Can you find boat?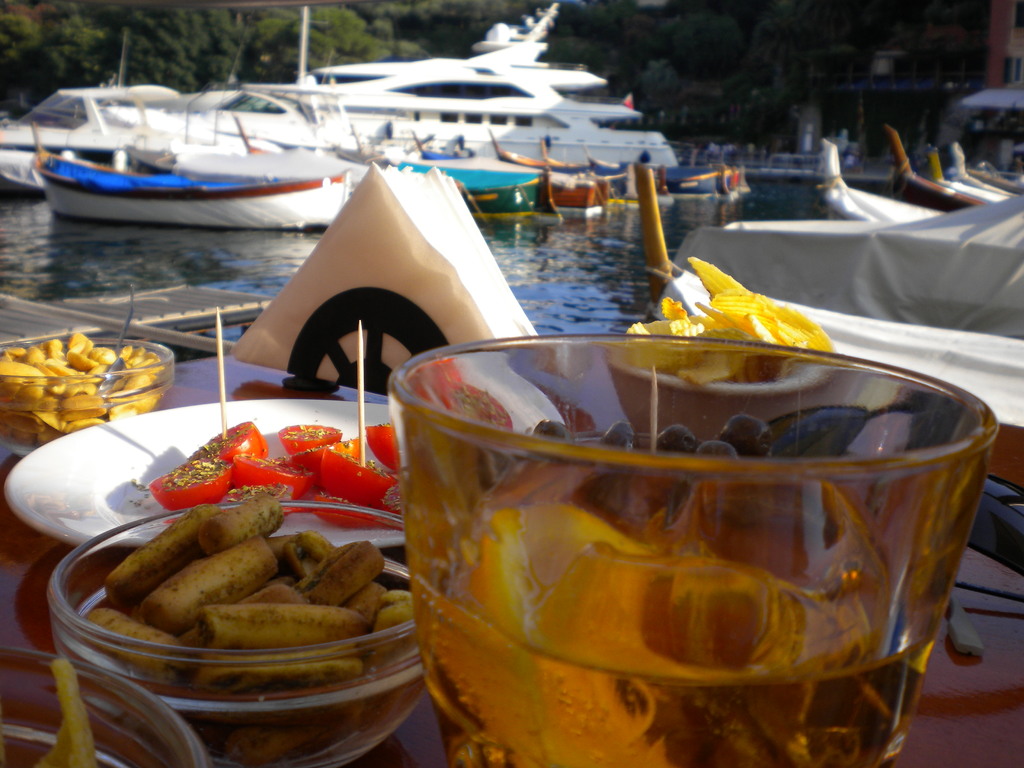
Yes, bounding box: 814 125 953 220.
